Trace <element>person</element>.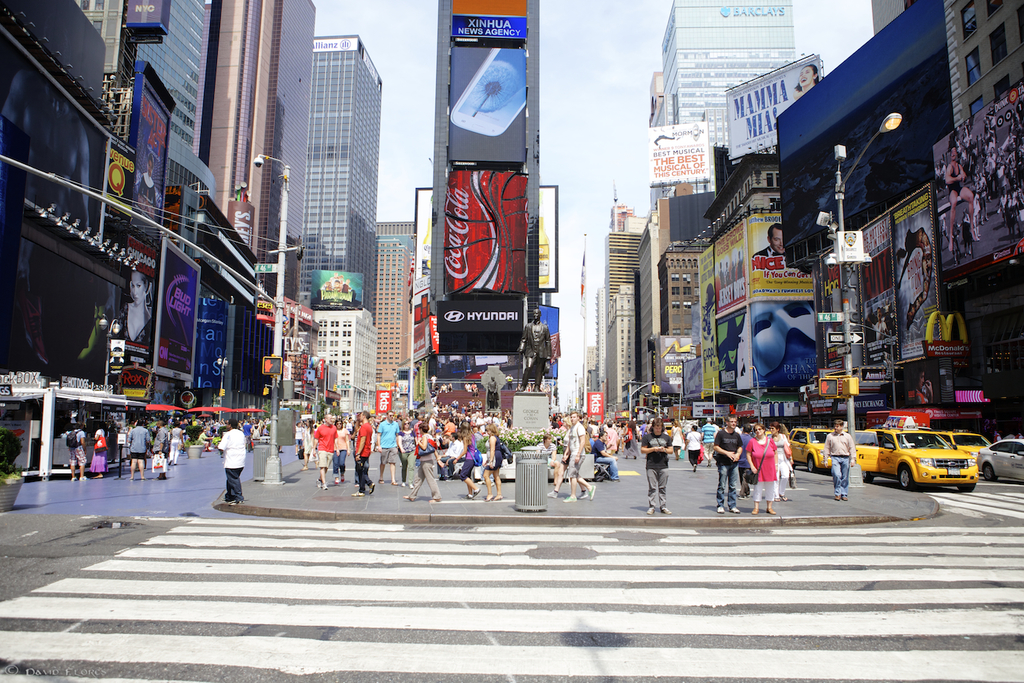
Traced to box(505, 373, 514, 385).
